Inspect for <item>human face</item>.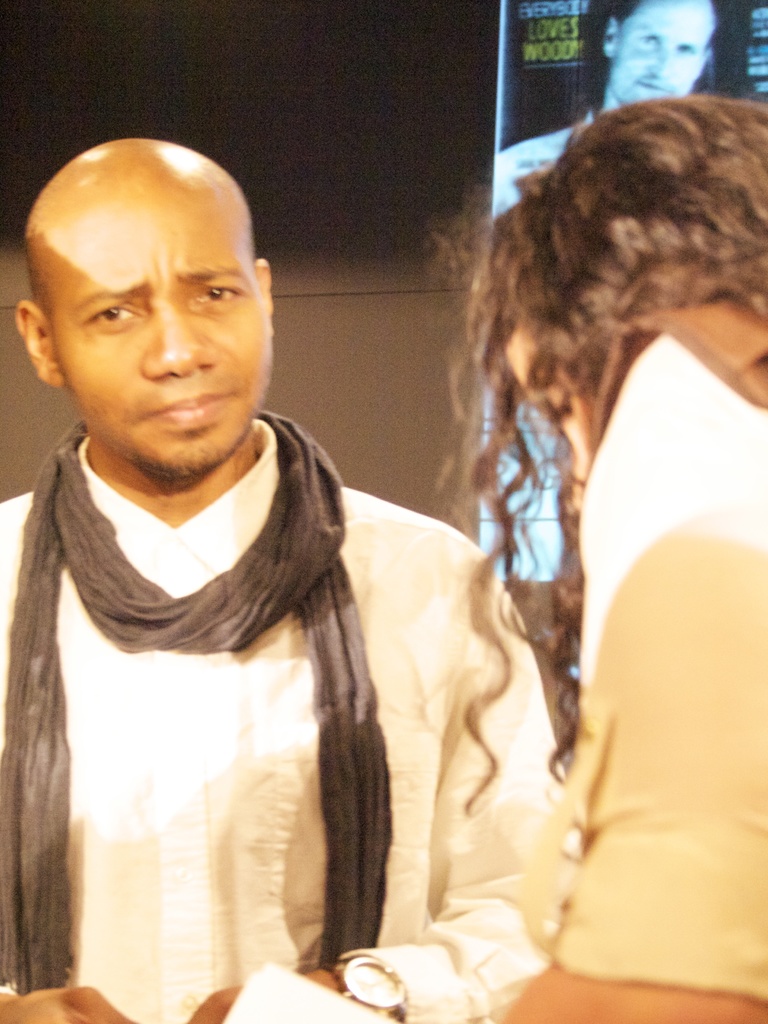
Inspection: [left=52, top=189, right=269, bottom=473].
